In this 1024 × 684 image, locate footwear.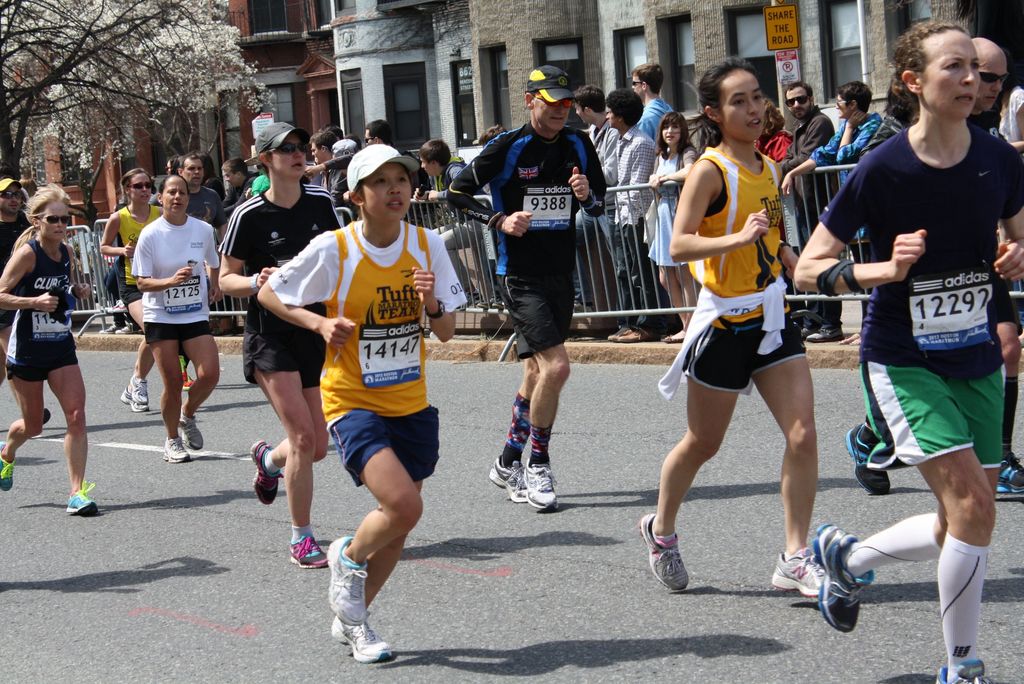
Bounding box: bbox=[771, 546, 833, 604].
